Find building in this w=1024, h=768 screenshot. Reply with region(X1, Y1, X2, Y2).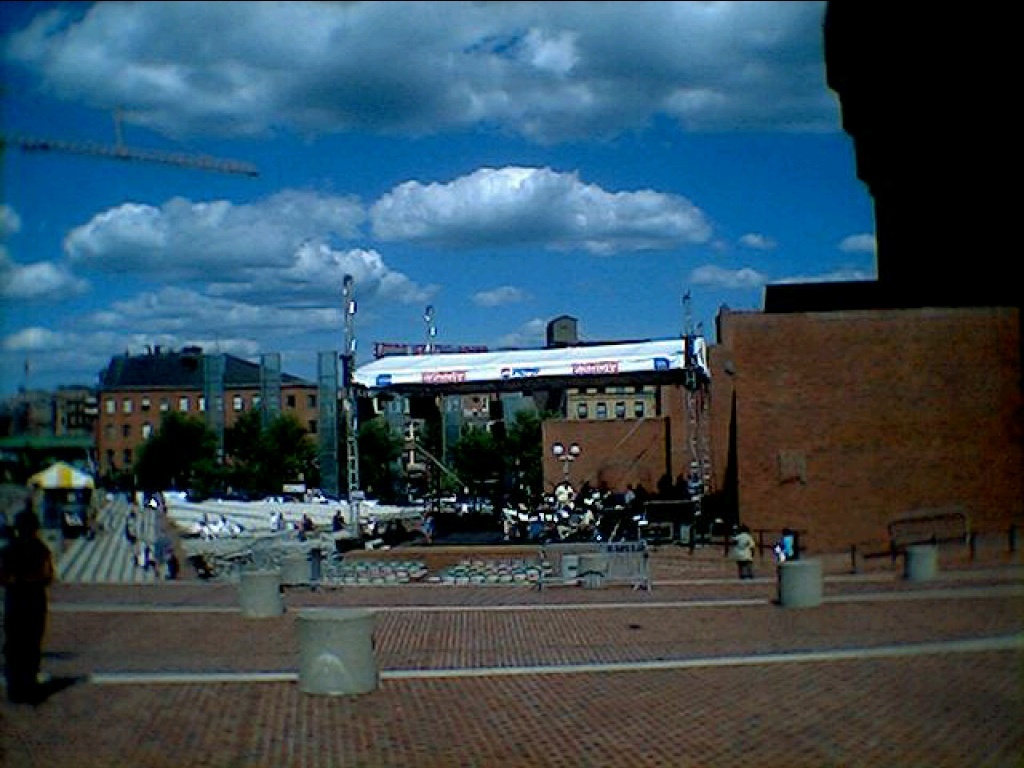
region(524, 314, 656, 418).
